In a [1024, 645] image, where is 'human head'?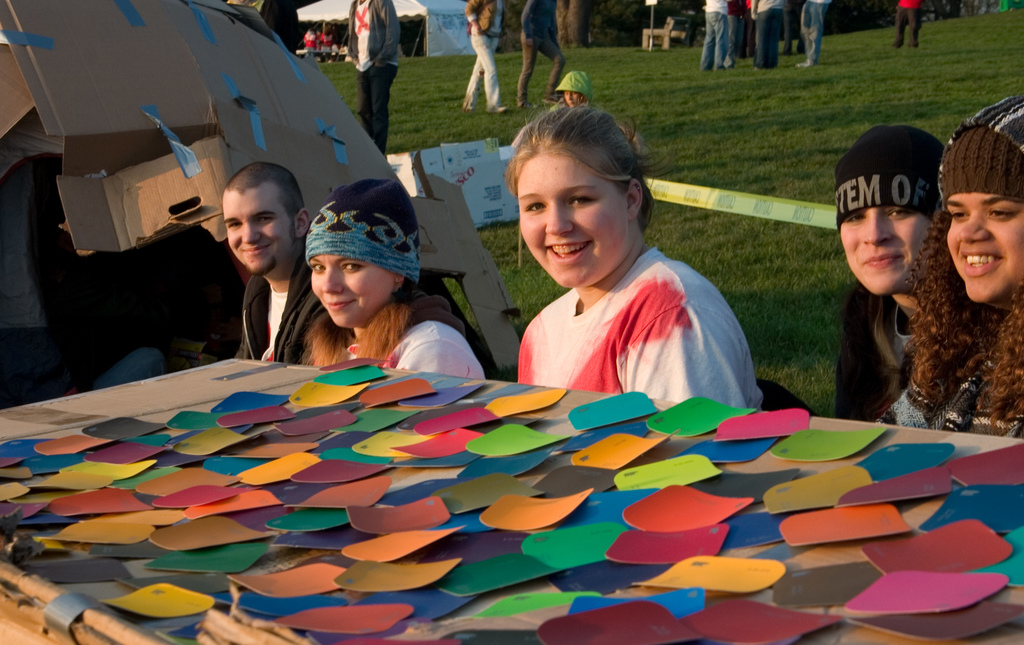
219:165:309:272.
